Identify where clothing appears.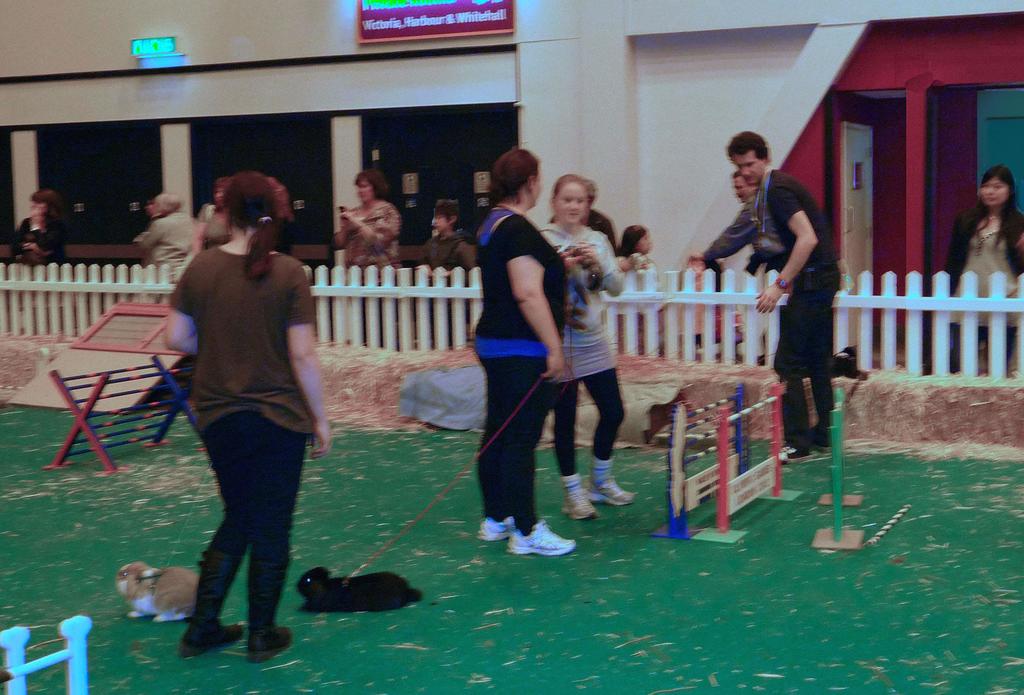
Appears at <bbox>781, 172, 838, 447</bbox>.
